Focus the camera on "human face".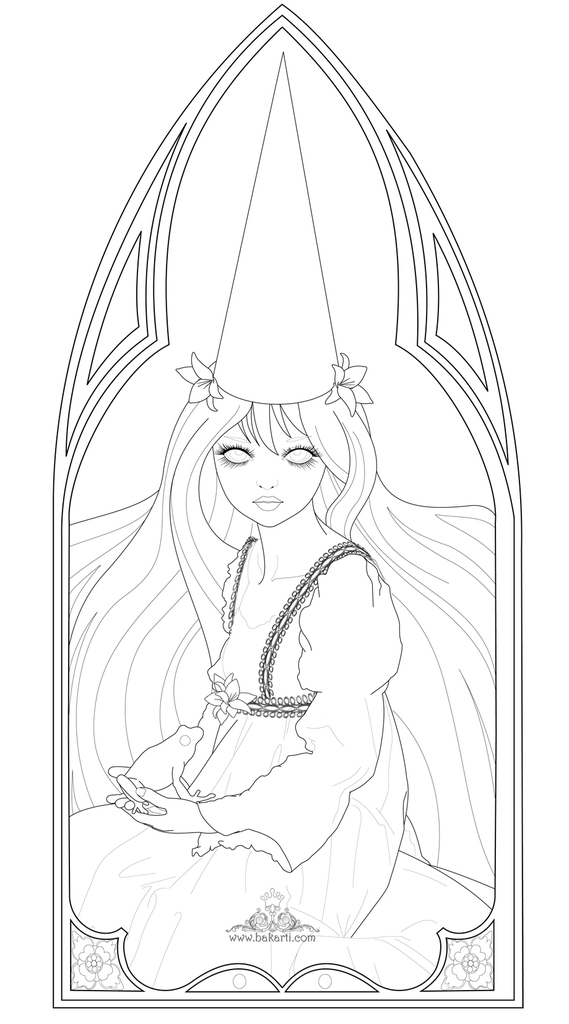
Focus region: pyautogui.locateOnScreen(215, 415, 320, 520).
